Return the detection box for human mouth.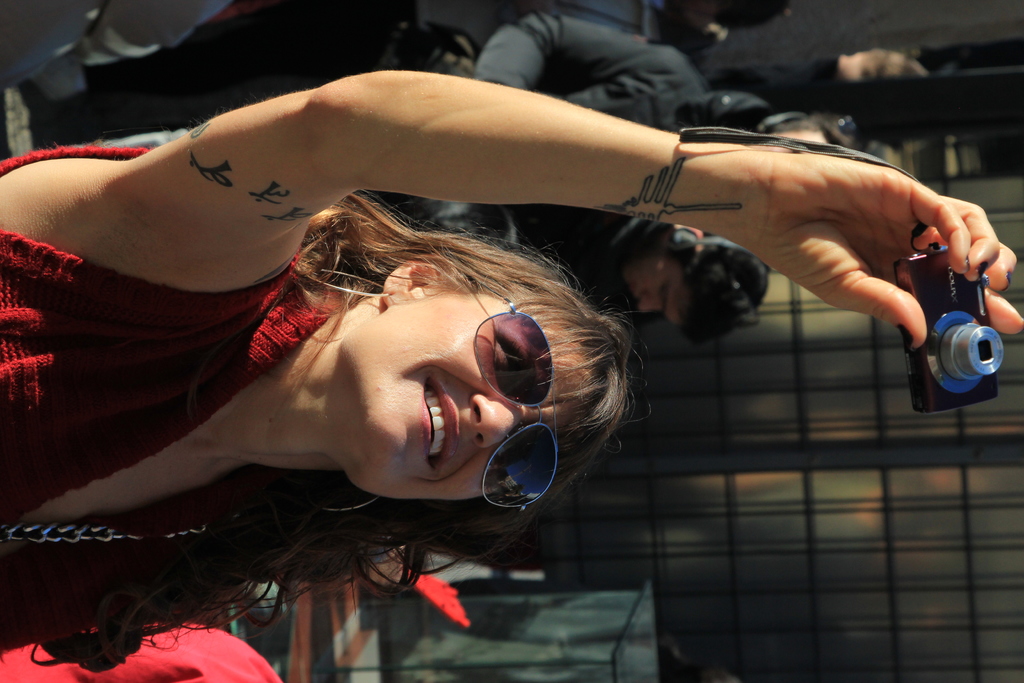
[419, 377, 458, 466].
